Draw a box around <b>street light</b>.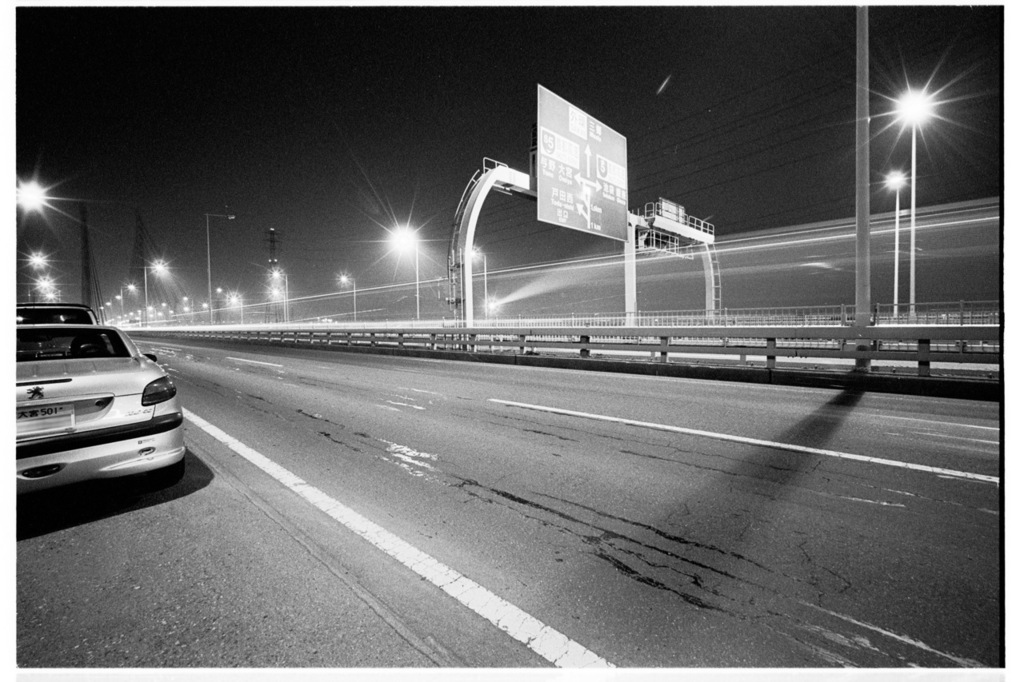
486:298:510:319.
